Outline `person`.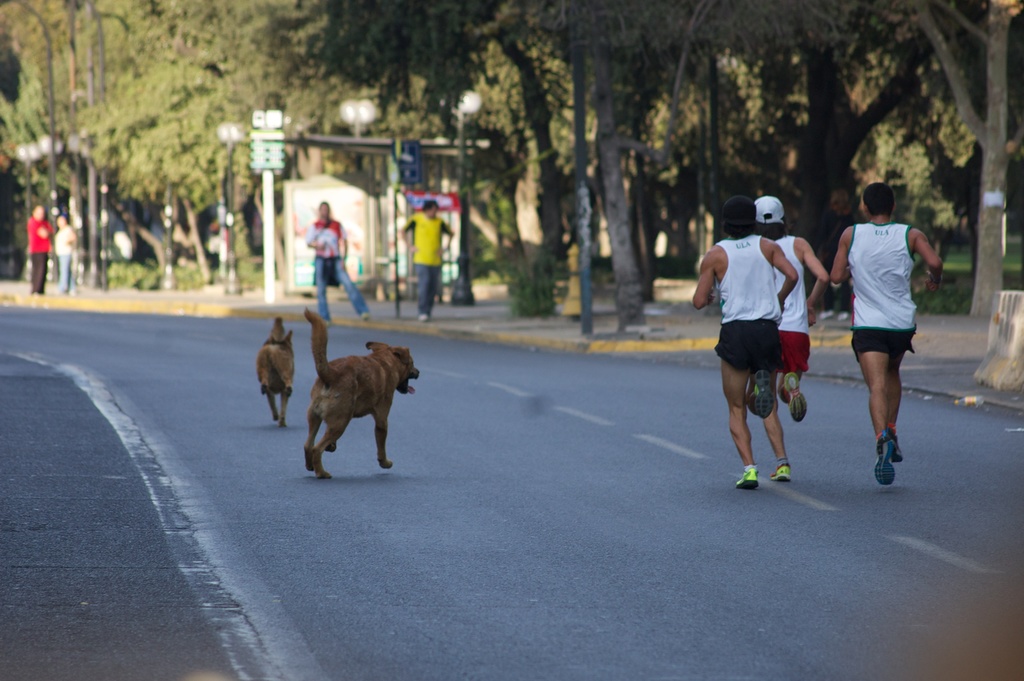
Outline: detection(305, 202, 367, 324).
